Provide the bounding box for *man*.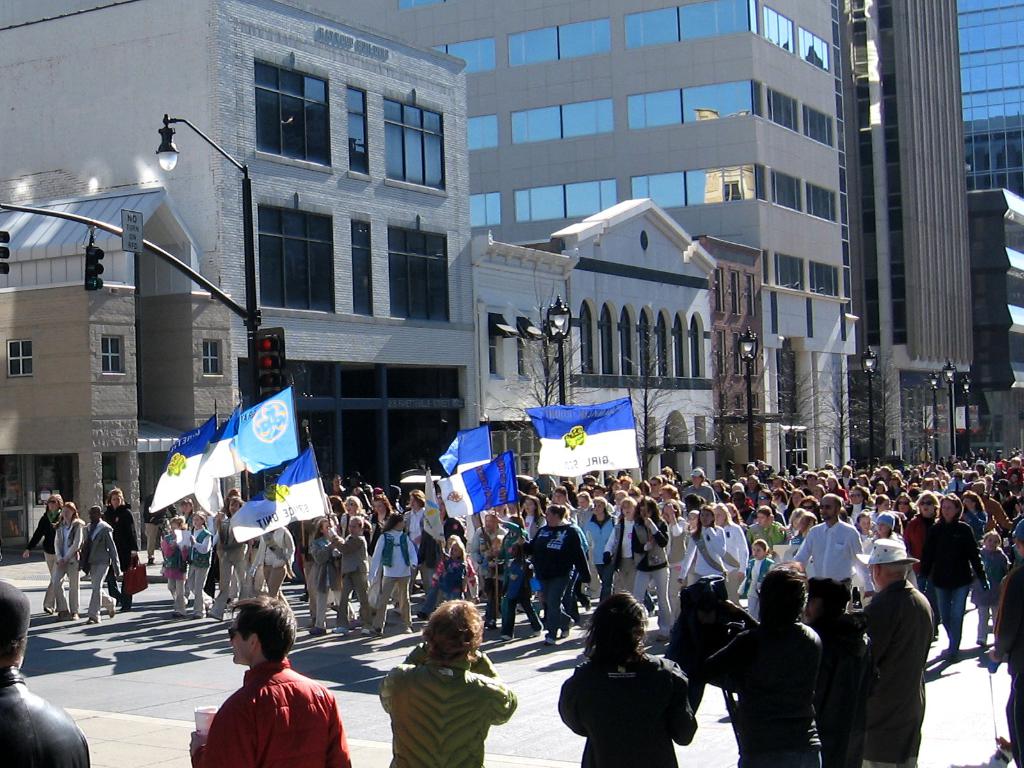
791, 491, 872, 590.
